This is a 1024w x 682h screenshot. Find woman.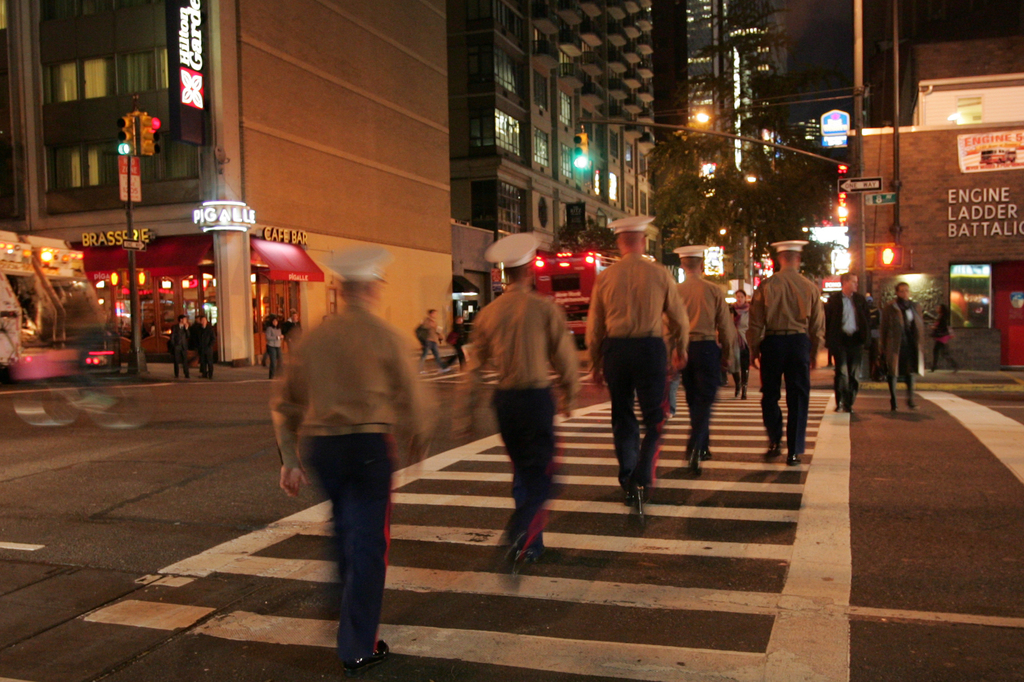
Bounding box: {"x1": 728, "y1": 288, "x2": 755, "y2": 404}.
